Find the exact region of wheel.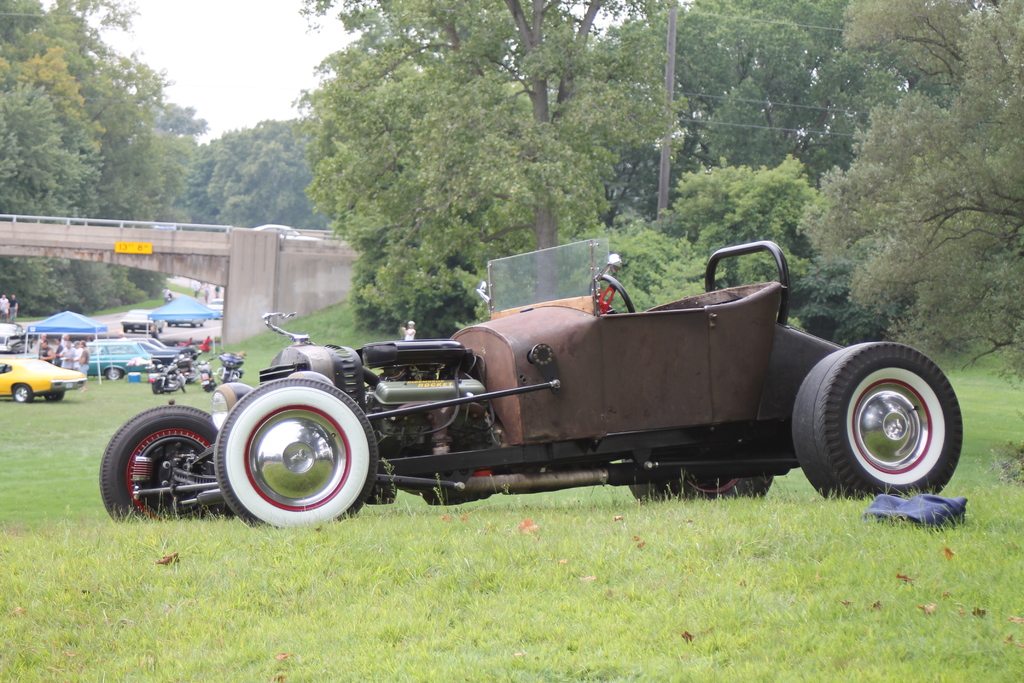
Exact region: bbox(212, 377, 384, 530).
